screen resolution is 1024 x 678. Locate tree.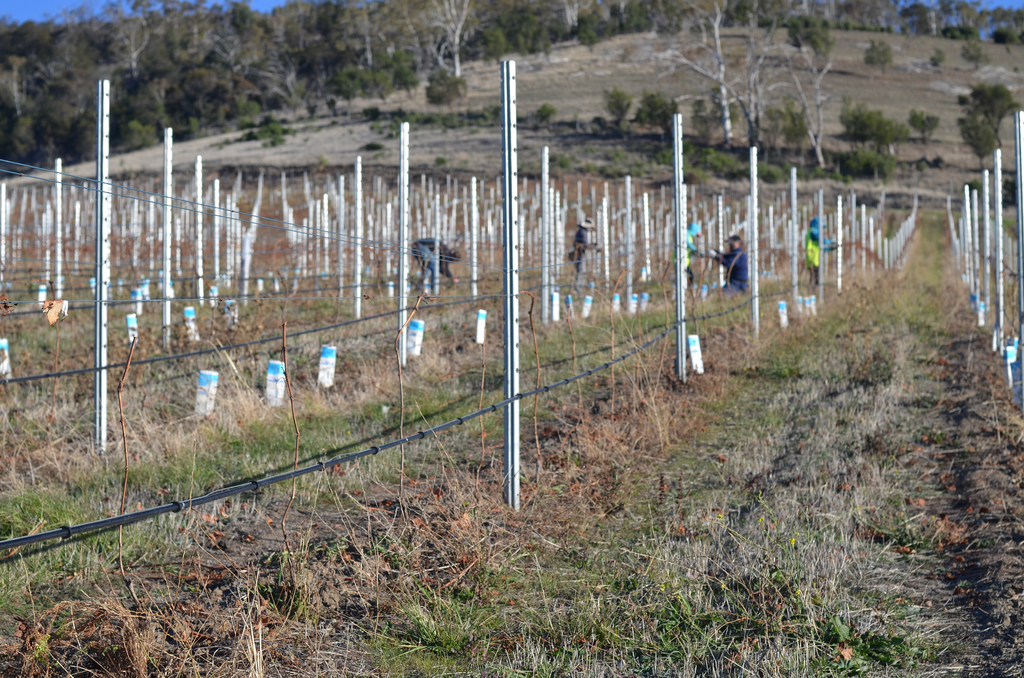
x1=950, y1=102, x2=1005, y2=174.
